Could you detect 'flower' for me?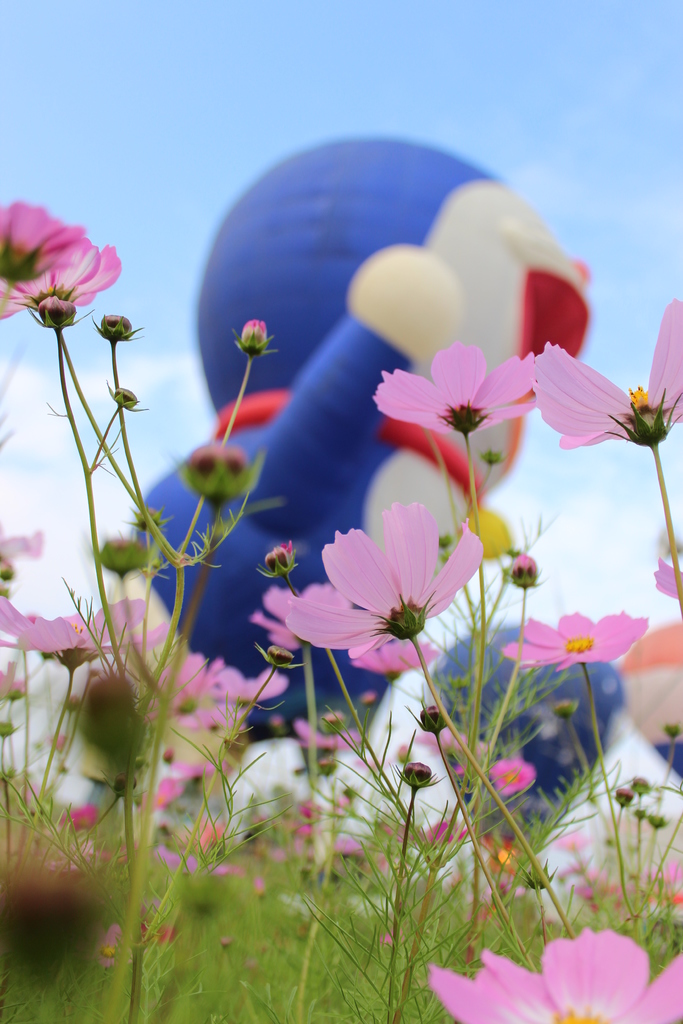
Detection result: {"left": 108, "top": 382, "right": 141, "bottom": 410}.
